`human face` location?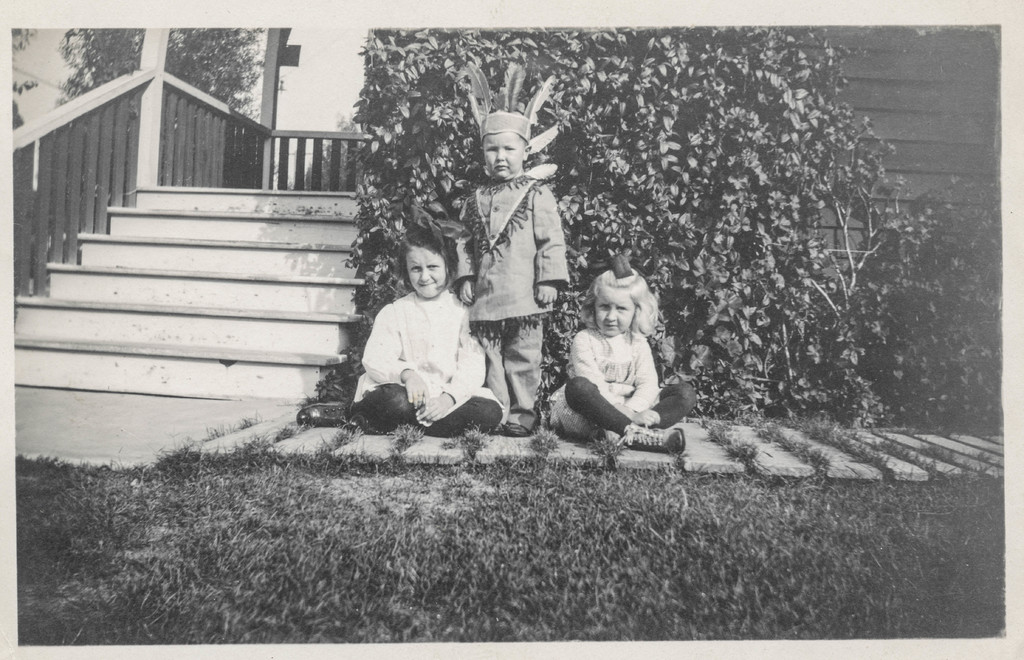
(478, 133, 525, 183)
